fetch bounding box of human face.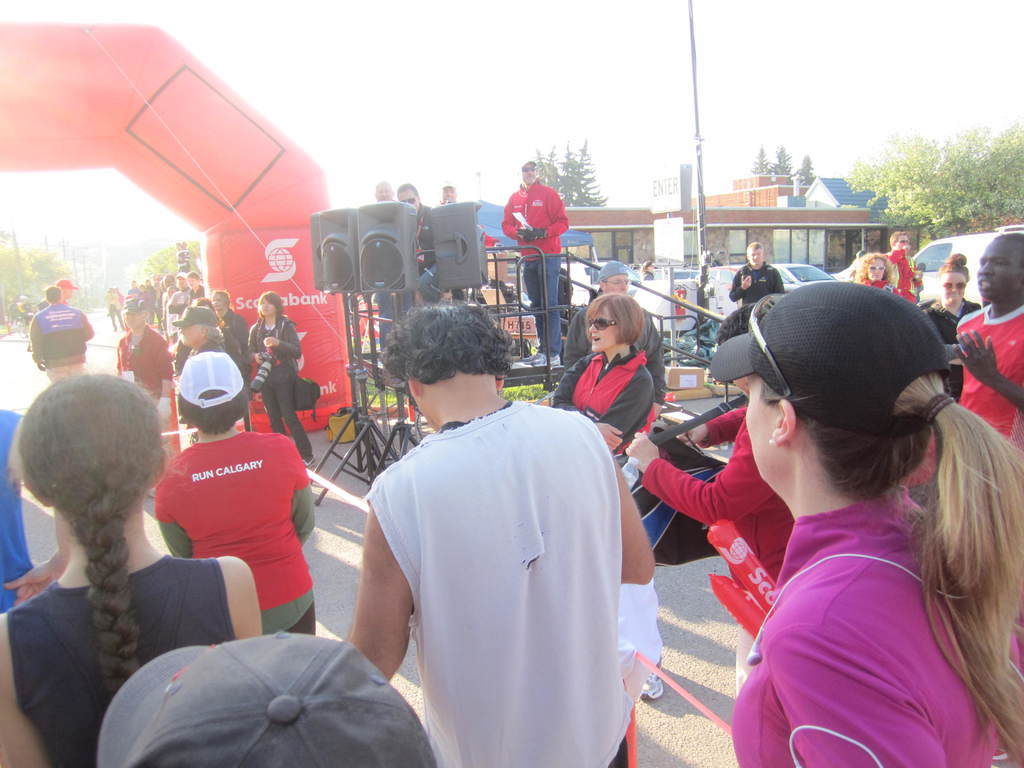
Bbox: box=[191, 278, 199, 288].
